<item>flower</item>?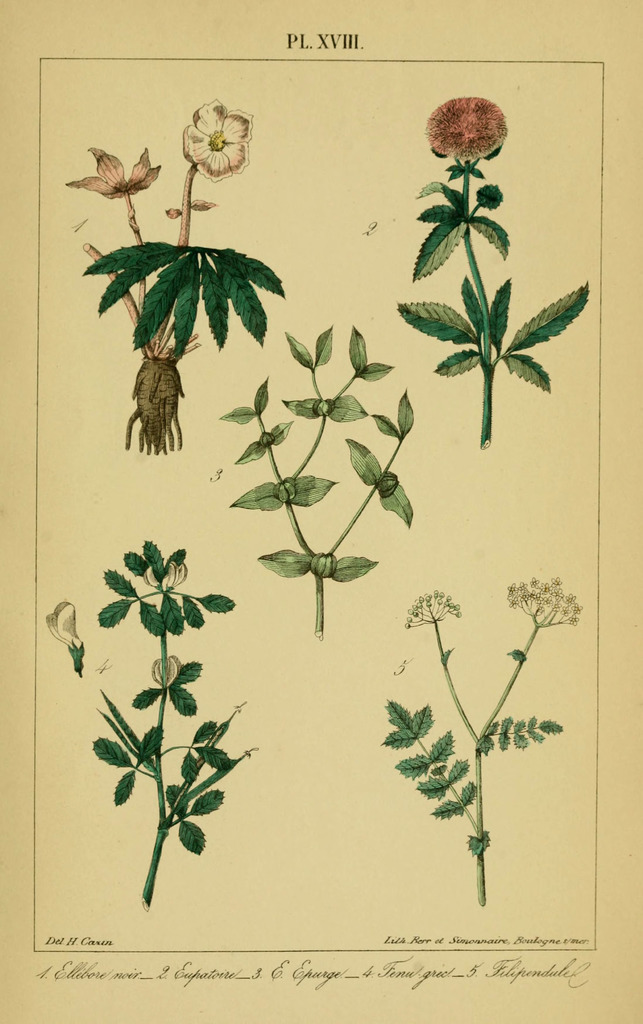
{"x1": 42, "y1": 602, "x2": 88, "y2": 659}
